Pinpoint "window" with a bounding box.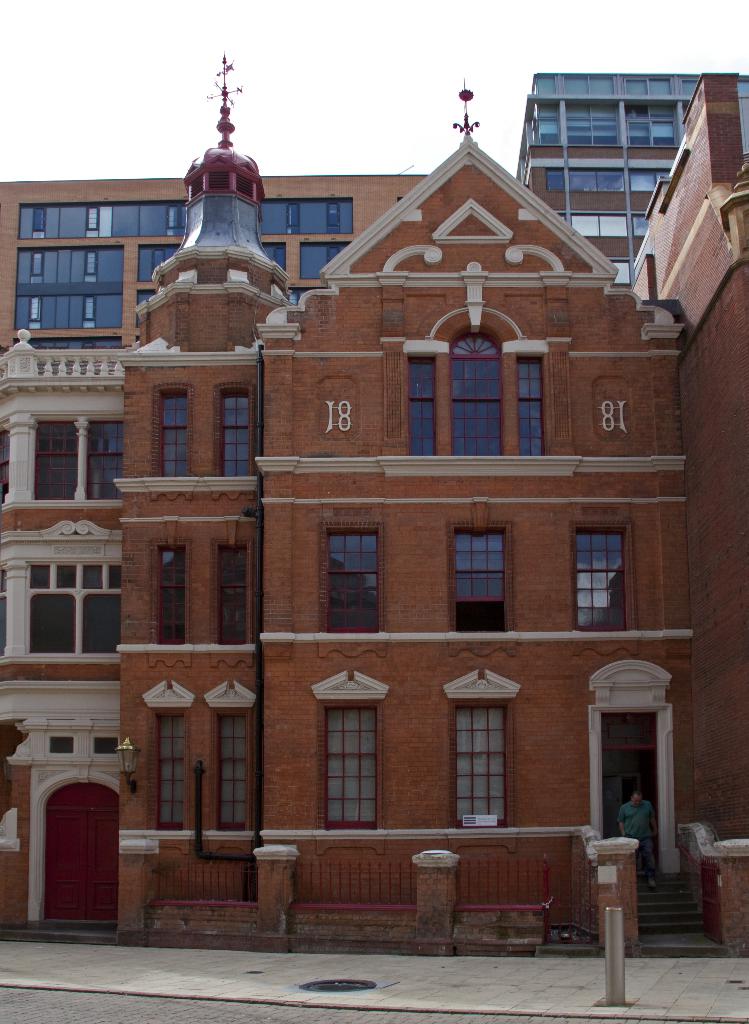
bbox=[210, 681, 255, 831].
